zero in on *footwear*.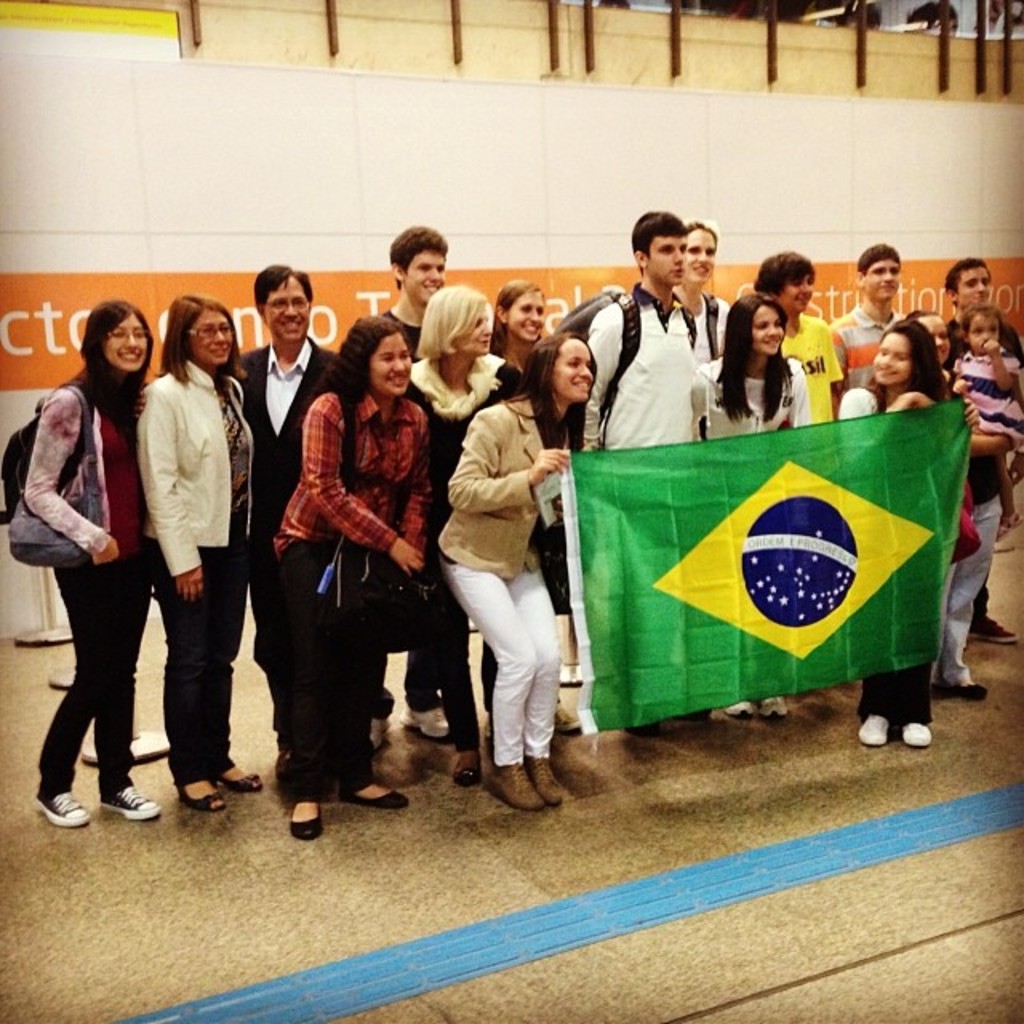
Zeroed in: <box>216,754,264,794</box>.
